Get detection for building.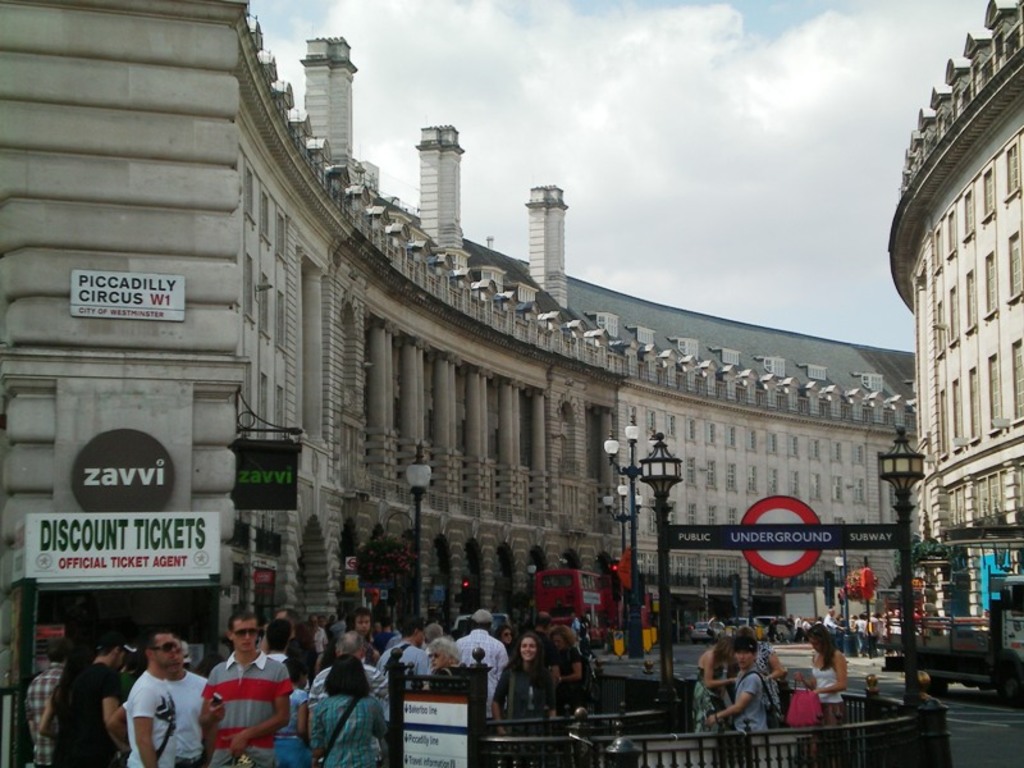
Detection: region(518, 182, 916, 640).
